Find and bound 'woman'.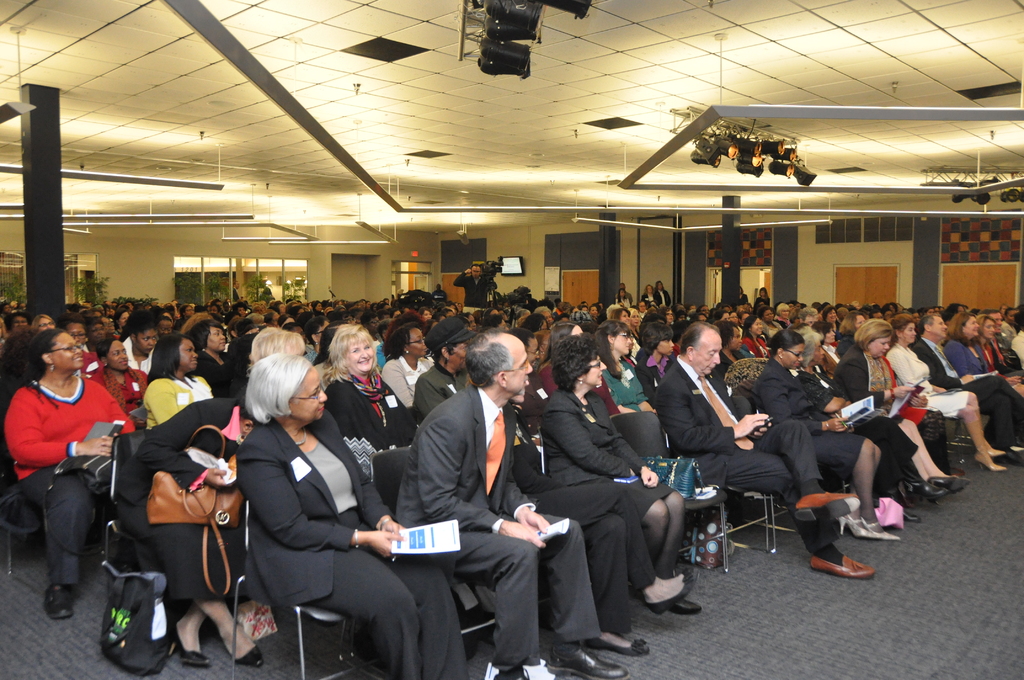
Bound: rect(825, 319, 967, 504).
